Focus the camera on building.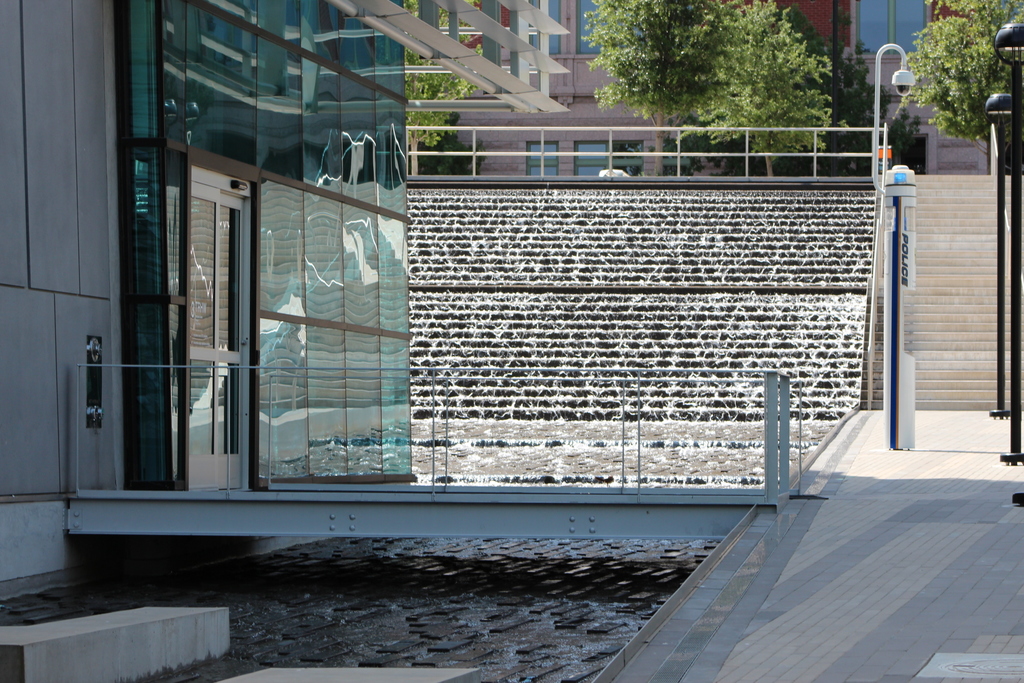
Focus region: locate(0, 0, 565, 682).
